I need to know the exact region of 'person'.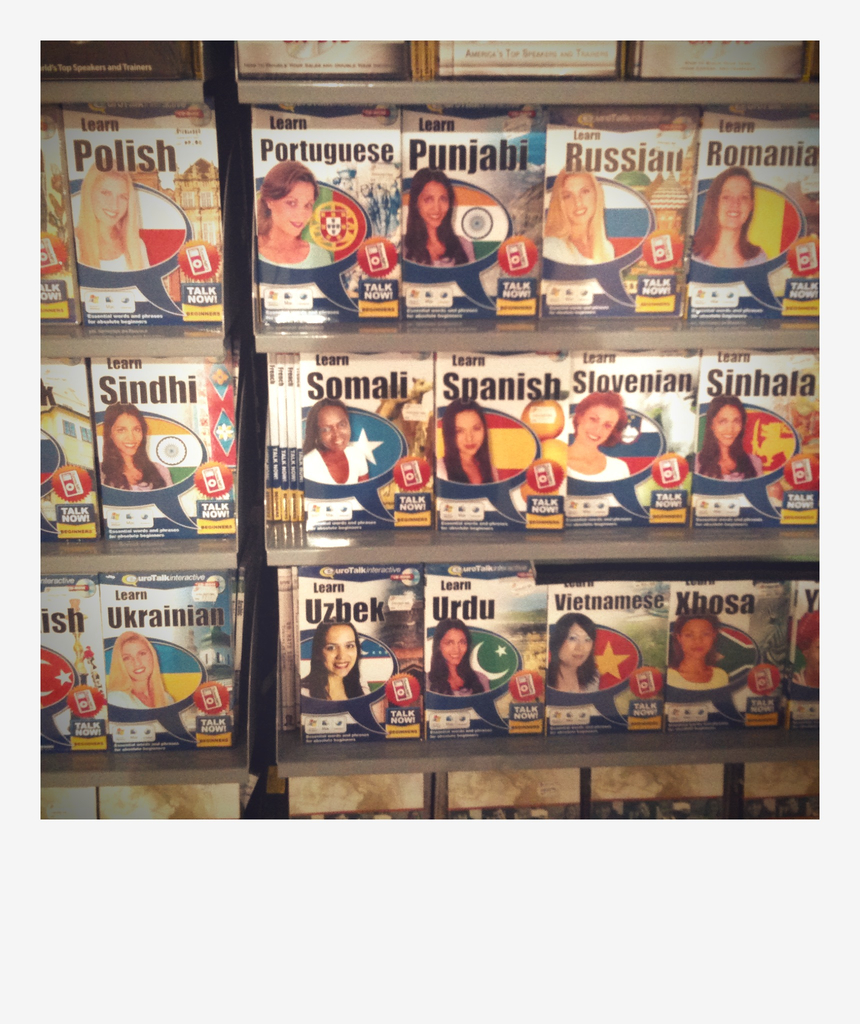
Region: box(73, 157, 148, 276).
